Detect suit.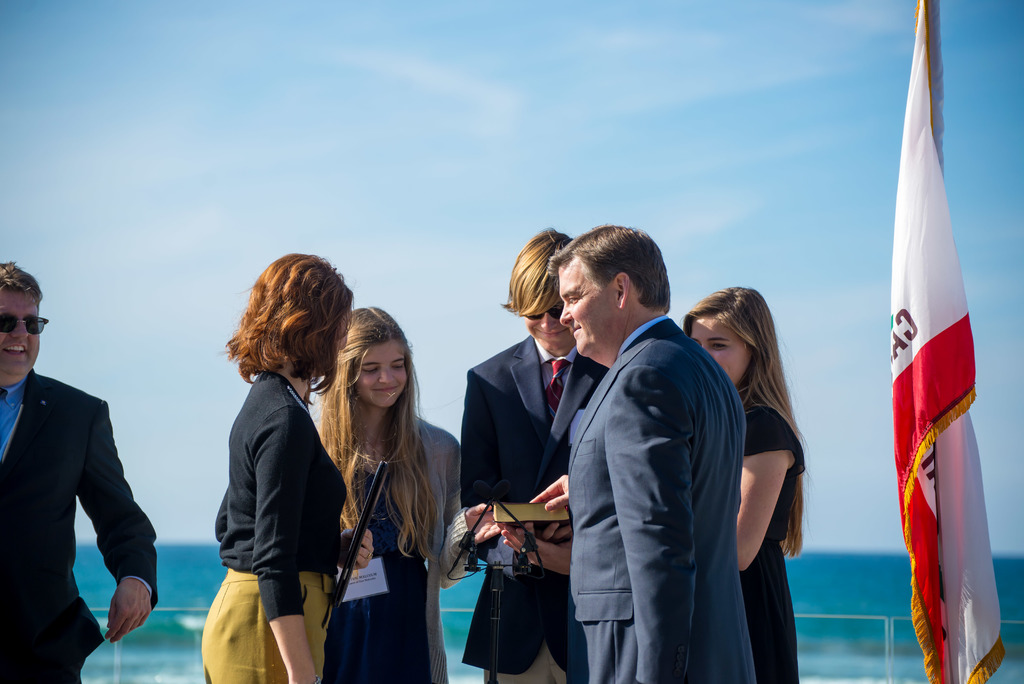
Detected at l=531, t=243, r=772, b=683.
